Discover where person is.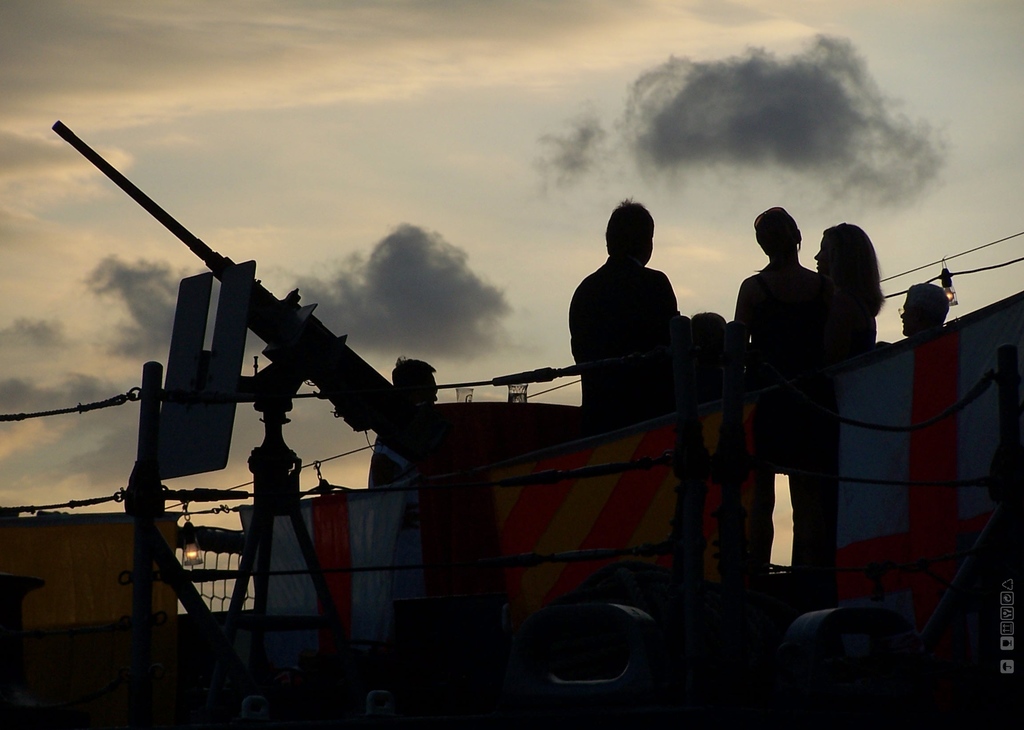
Discovered at Rect(368, 361, 438, 486).
